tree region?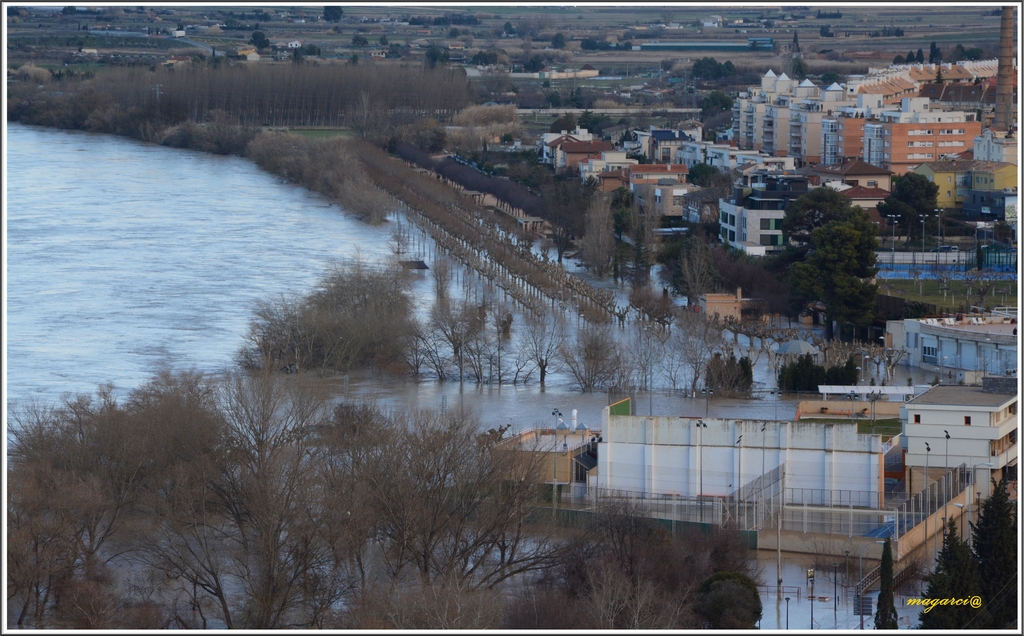
[584,107,616,141]
